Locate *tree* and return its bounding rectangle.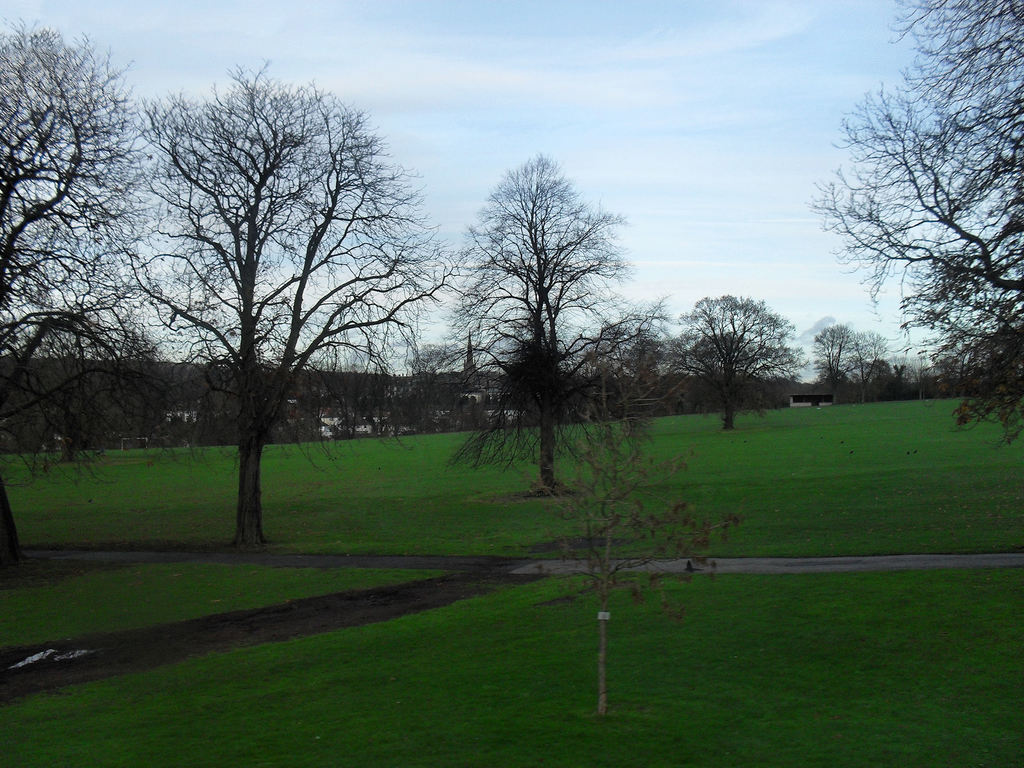
415, 146, 685, 502.
